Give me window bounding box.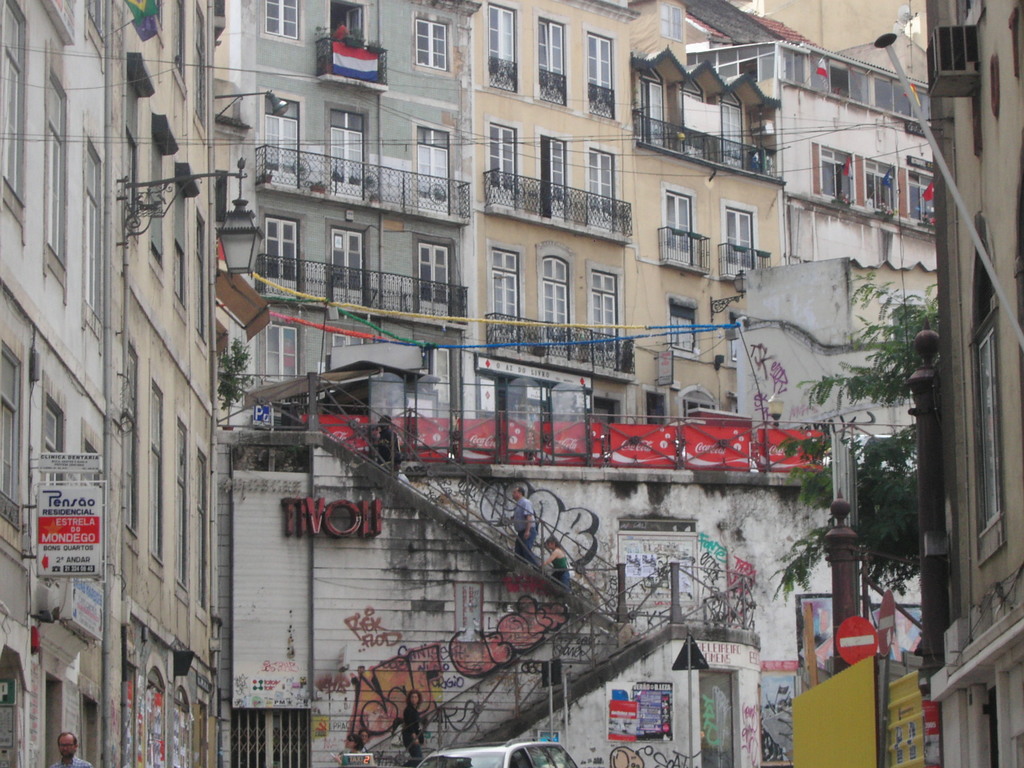
left=257, top=0, right=297, bottom=37.
